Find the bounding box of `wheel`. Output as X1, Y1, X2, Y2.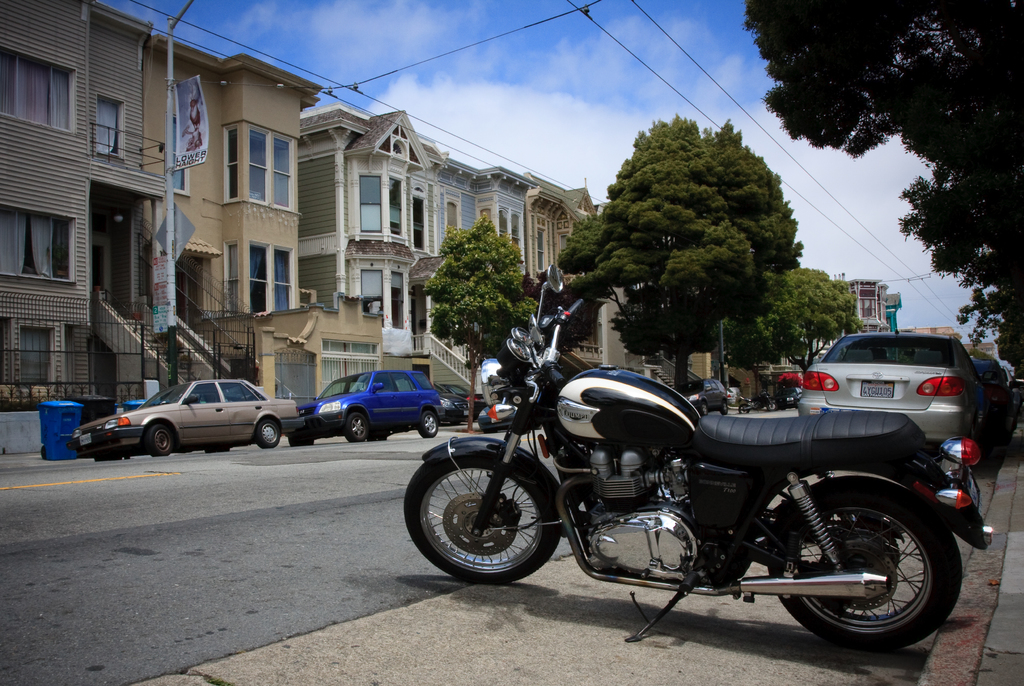
256, 422, 280, 448.
